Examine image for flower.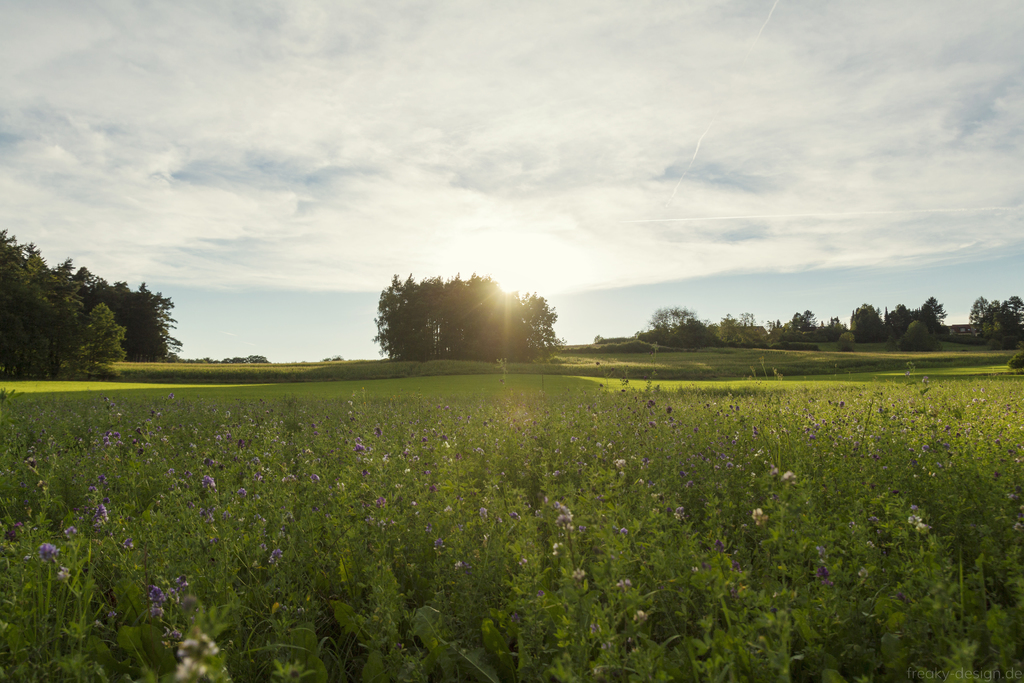
Examination result: [x1=241, y1=414, x2=256, y2=425].
